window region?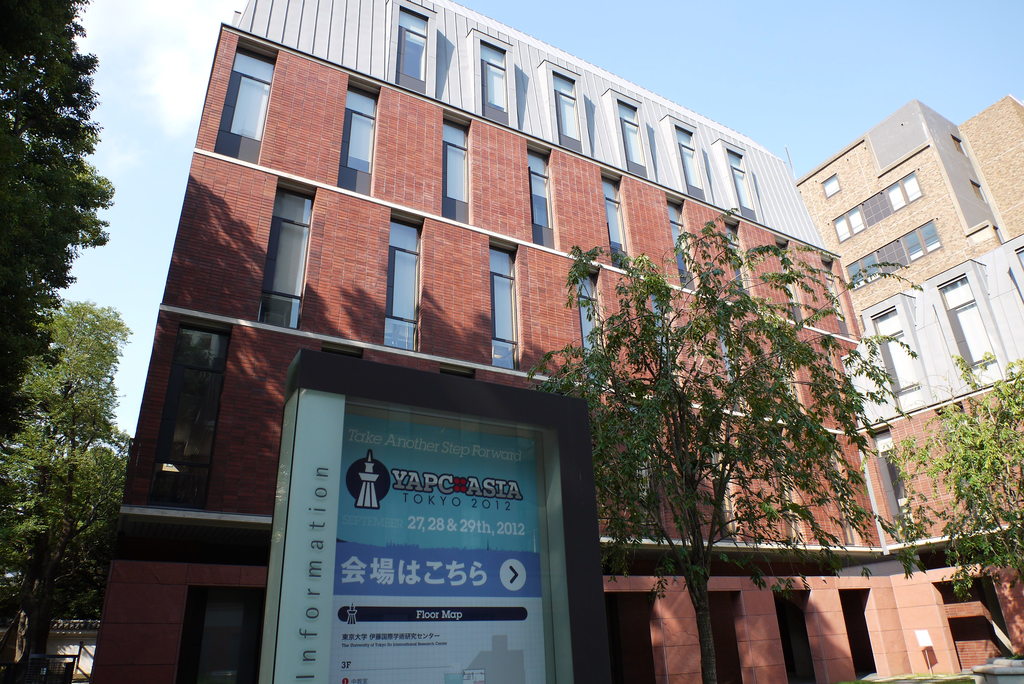
pyautogui.locateOnScreen(577, 273, 610, 389)
